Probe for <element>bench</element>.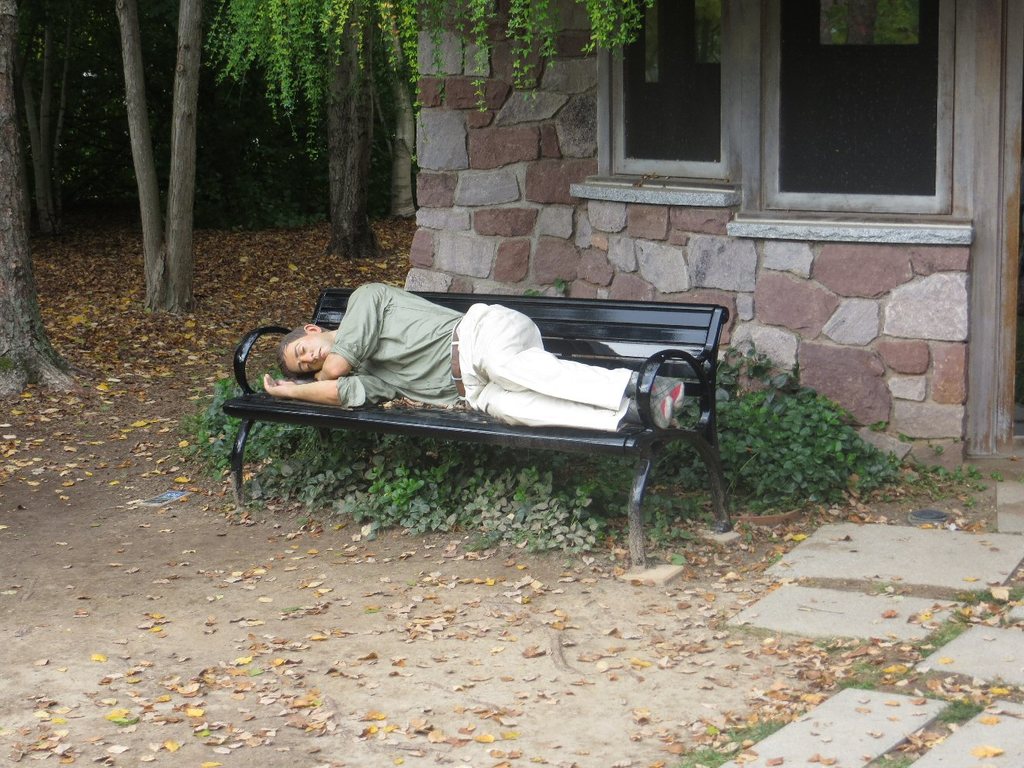
Probe result: (211, 289, 732, 555).
